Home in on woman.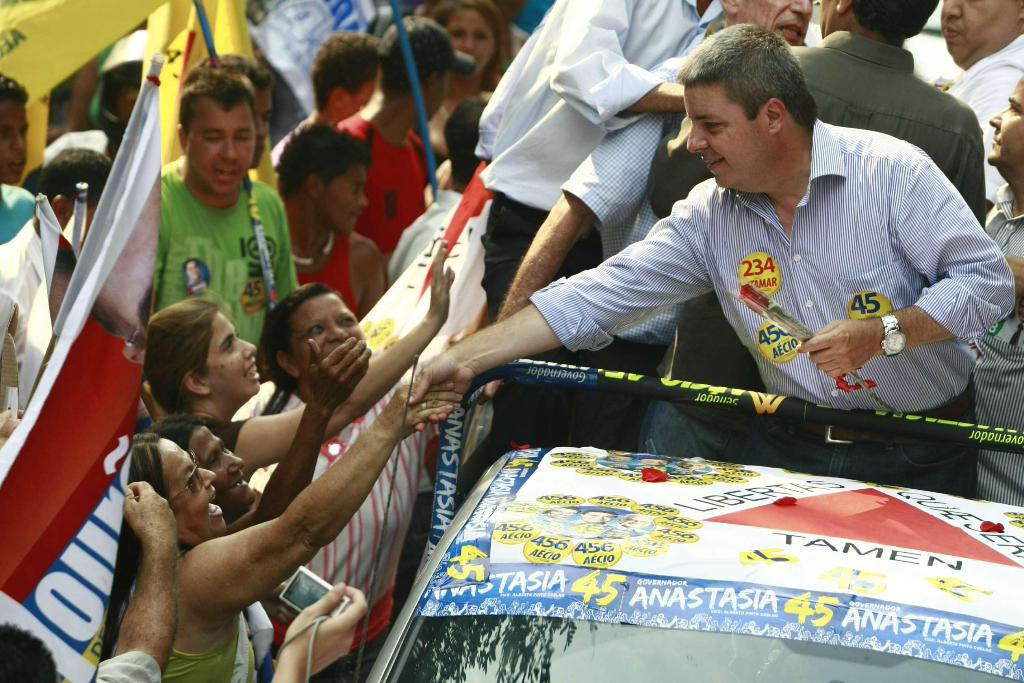
Homed in at pyautogui.locateOnScreen(95, 378, 461, 682).
